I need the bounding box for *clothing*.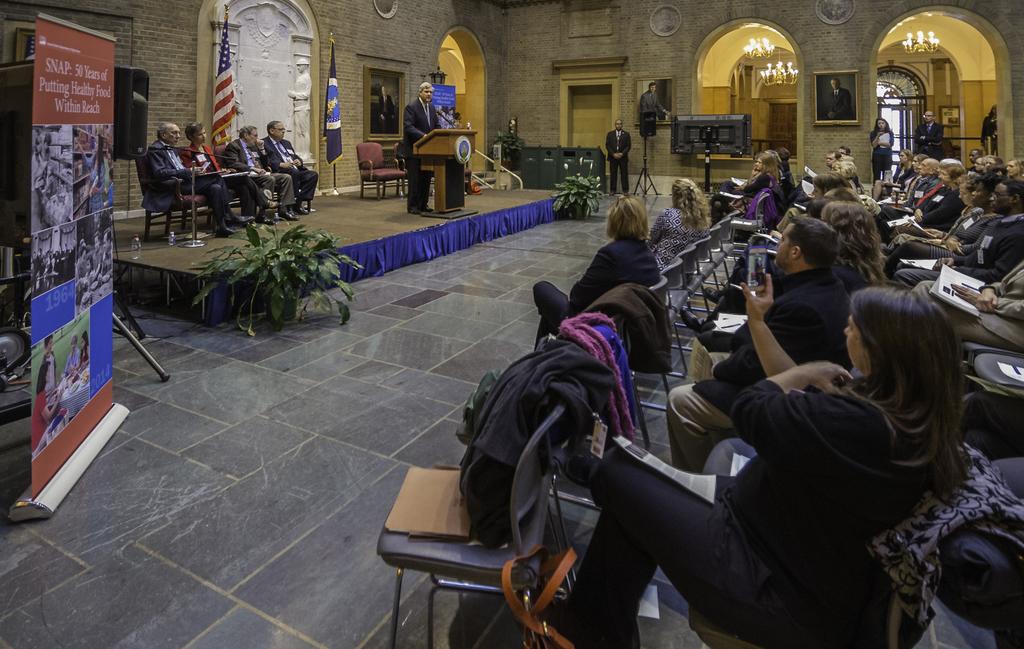
Here it is: box(556, 303, 645, 442).
